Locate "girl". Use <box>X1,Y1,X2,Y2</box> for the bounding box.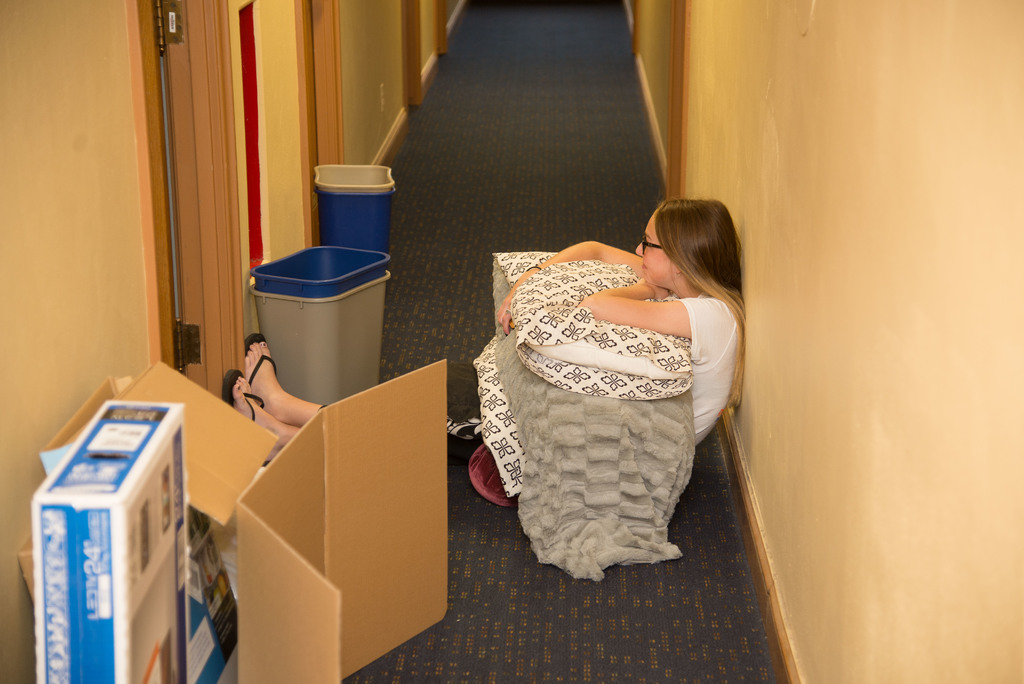
<box>219,200,746,557</box>.
